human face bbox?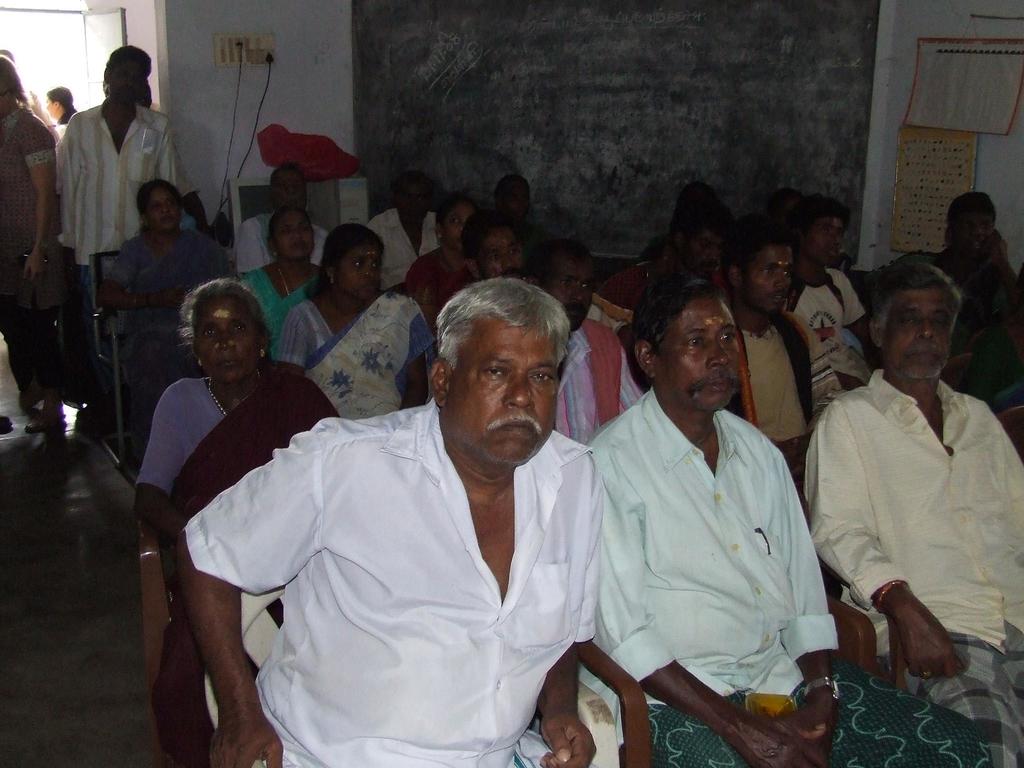
BBox(799, 214, 846, 266)
